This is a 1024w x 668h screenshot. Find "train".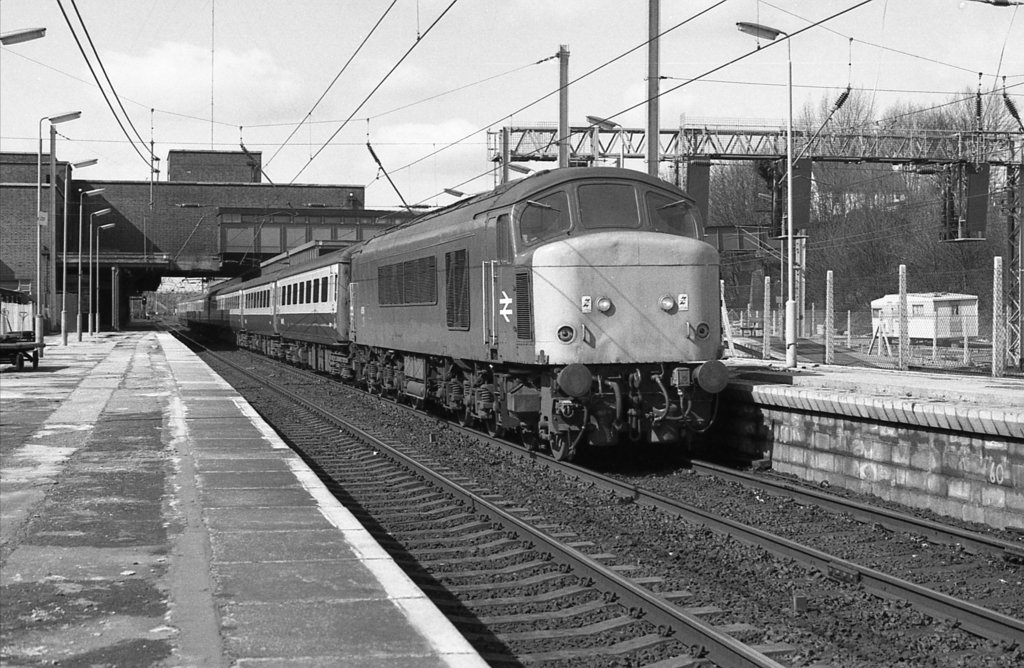
Bounding box: [164,163,747,457].
